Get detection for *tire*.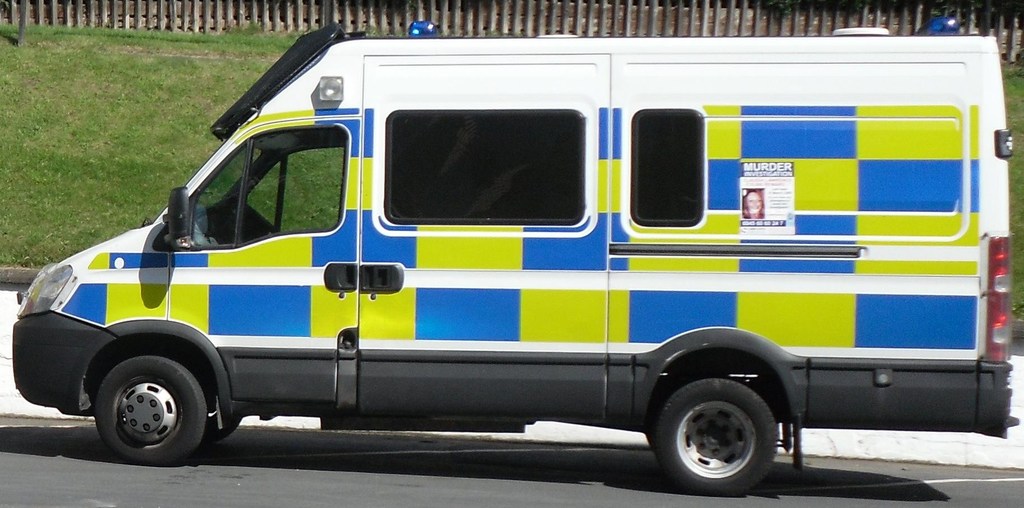
Detection: {"x1": 187, "y1": 365, "x2": 237, "y2": 447}.
